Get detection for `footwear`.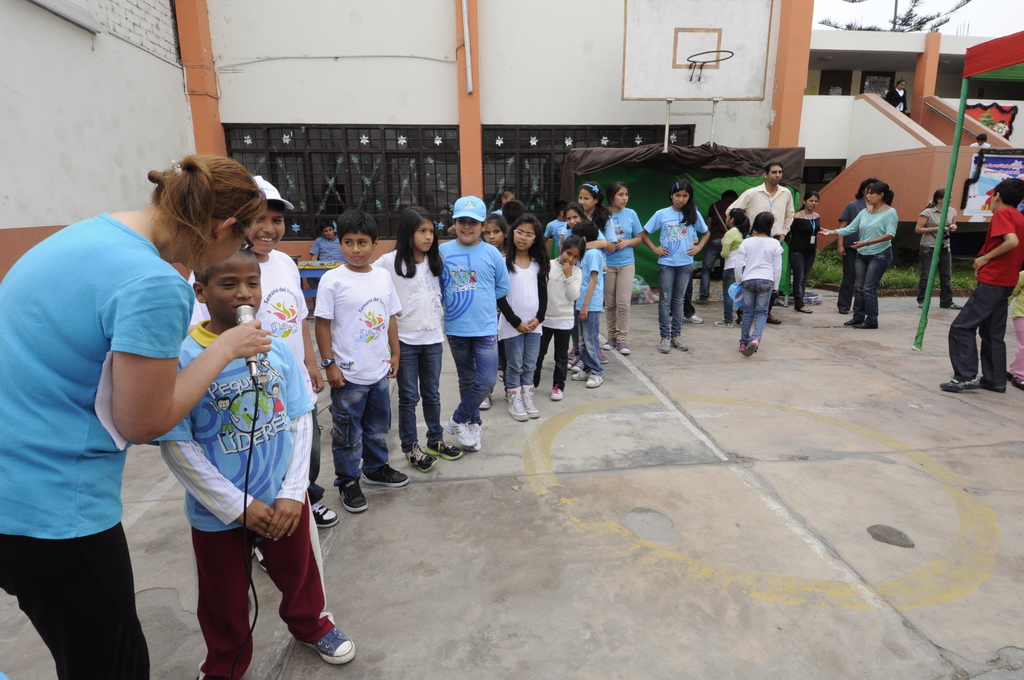
Detection: [left=948, top=298, right=964, bottom=312].
